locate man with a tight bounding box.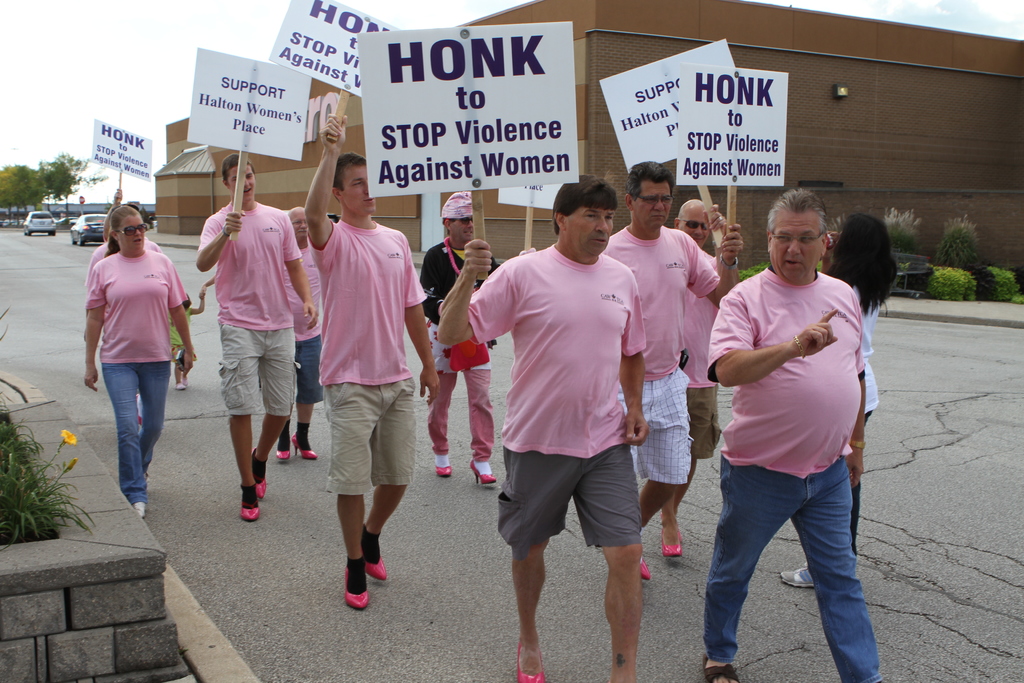
<bbox>420, 189, 495, 490</bbox>.
